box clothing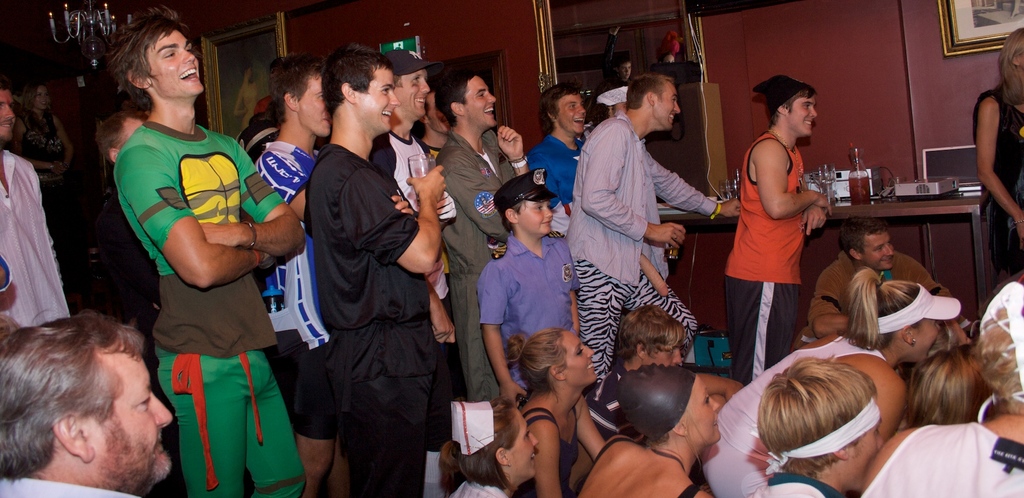
bbox=[516, 410, 582, 497]
